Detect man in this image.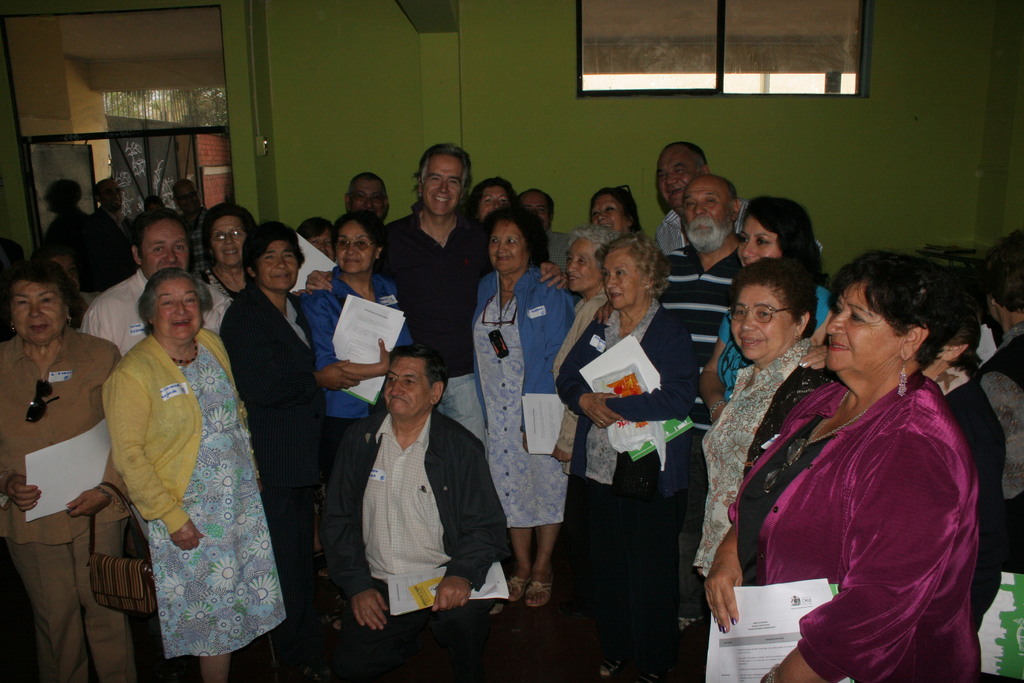
Detection: (80,208,315,357).
